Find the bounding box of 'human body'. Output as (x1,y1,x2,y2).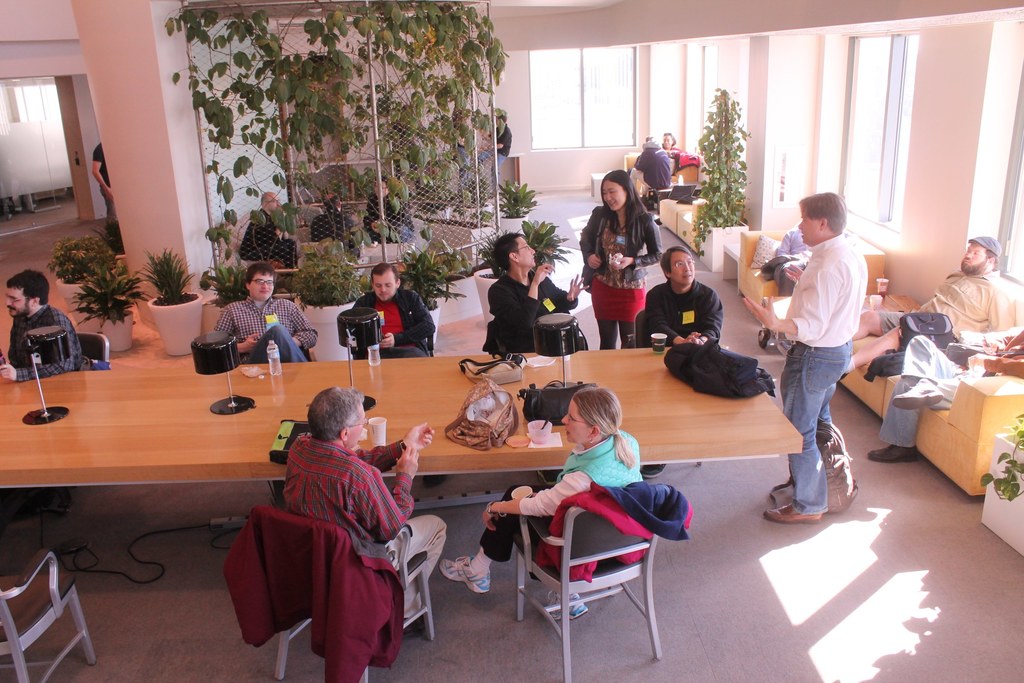
(345,269,430,342).
